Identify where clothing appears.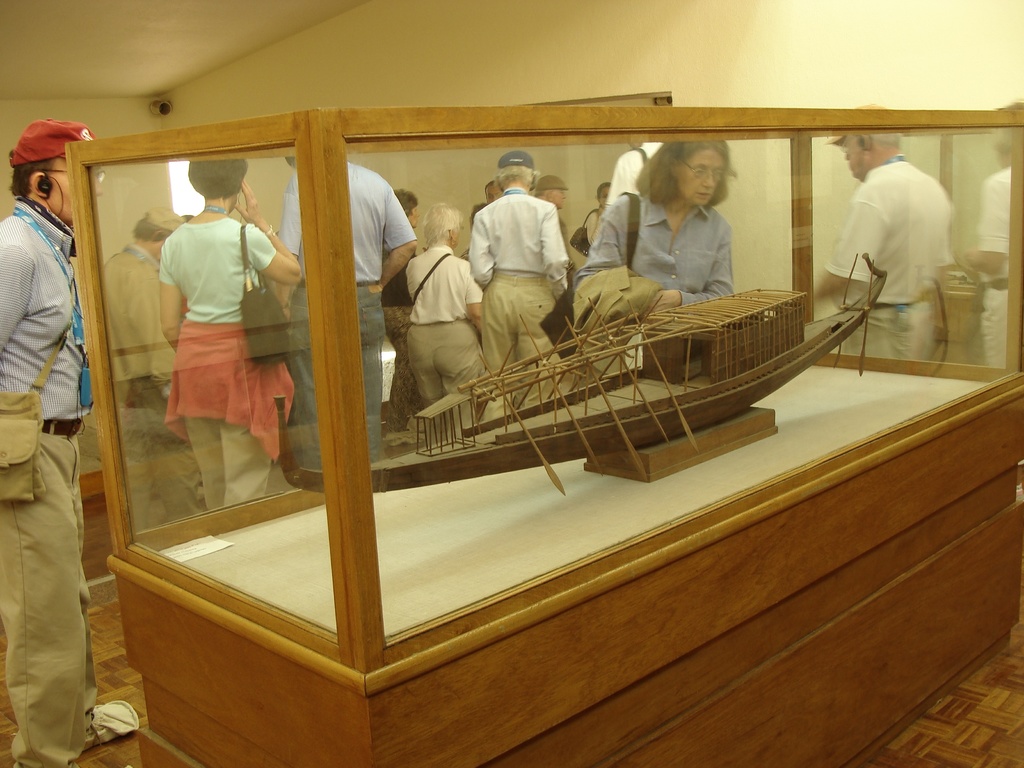
Appears at <bbox>568, 265, 668, 346</bbox>.
